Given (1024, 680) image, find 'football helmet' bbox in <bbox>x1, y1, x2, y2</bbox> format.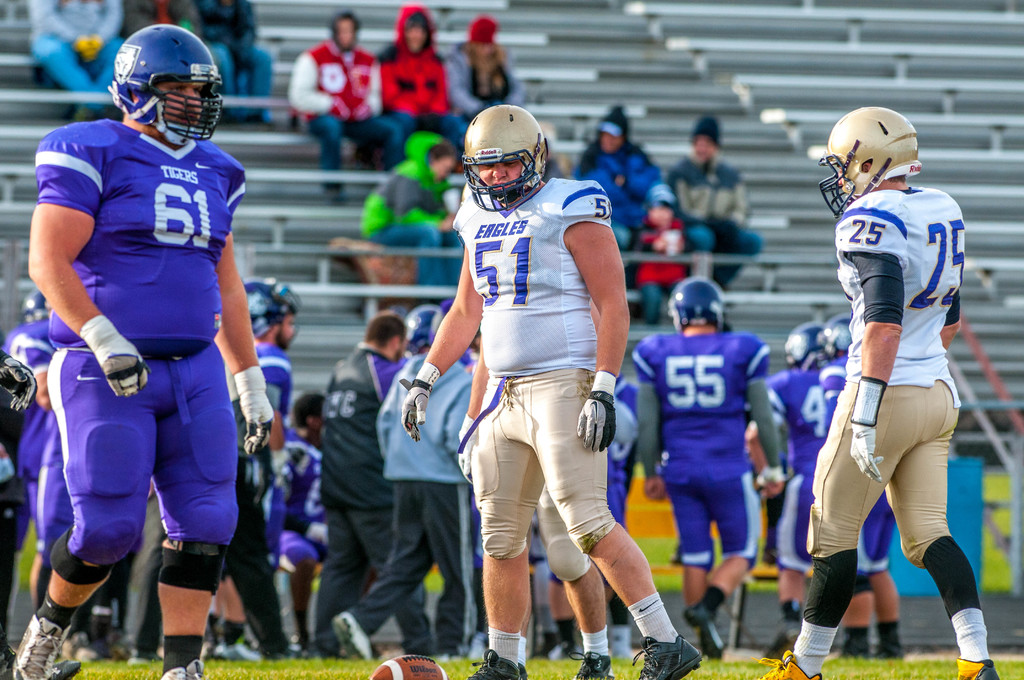
<bbox>829, 103, 936, 209</bbox>.
